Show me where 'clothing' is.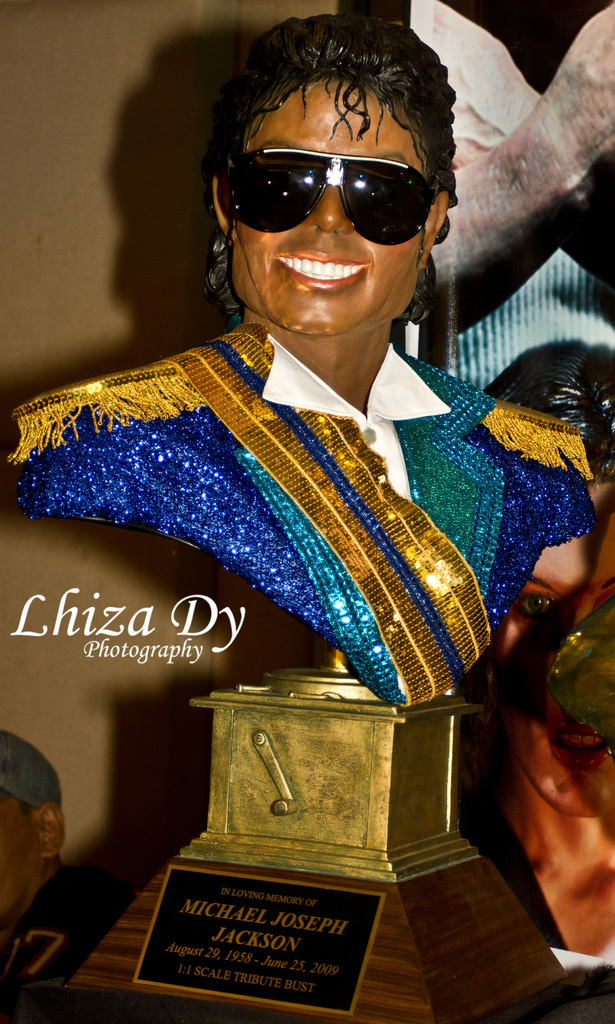
'clothing' is at <region>4, 323, 595, 705</region>.
